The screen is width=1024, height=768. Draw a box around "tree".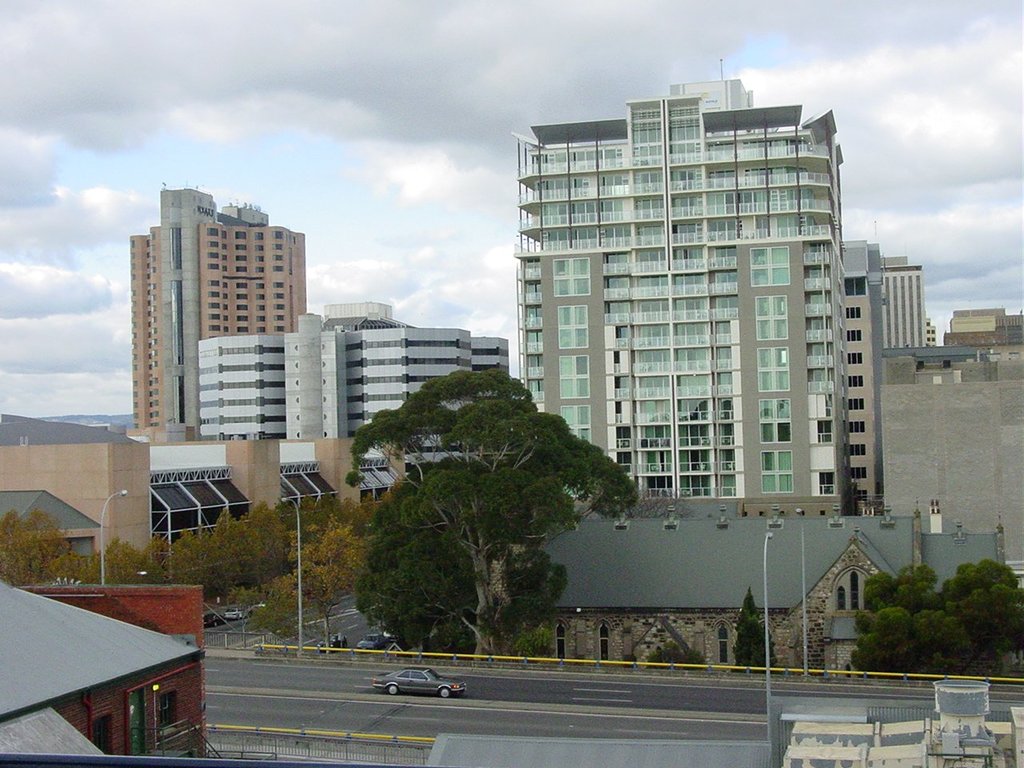
box(276, 496, 305, 562).
